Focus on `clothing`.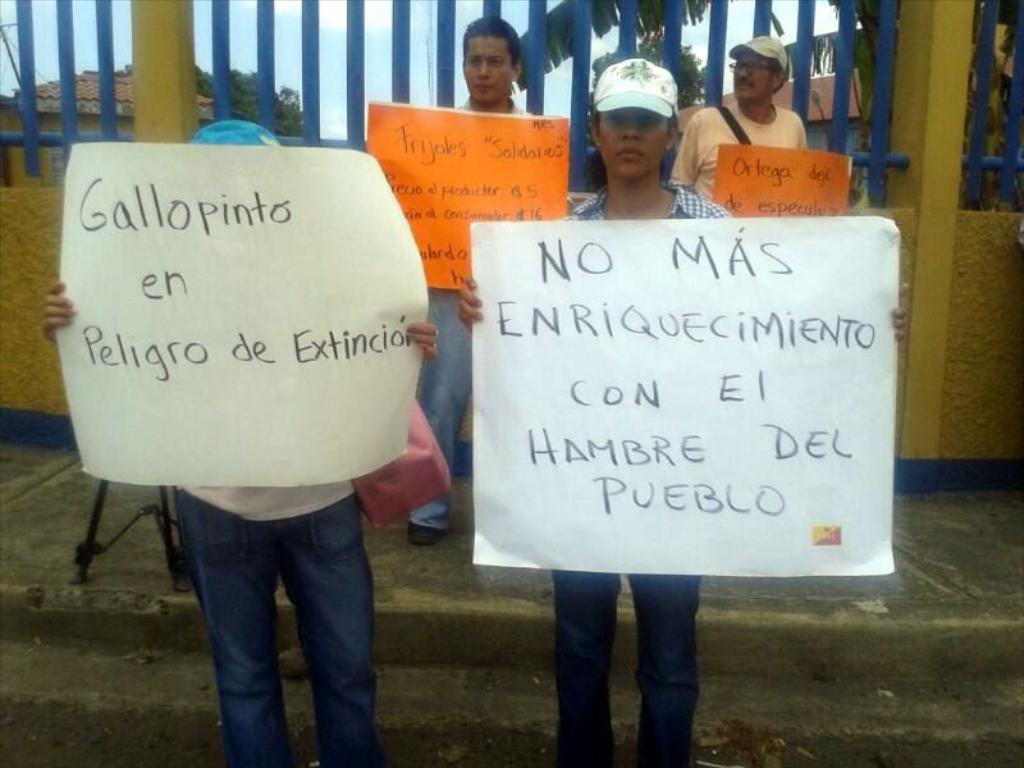
Focused at <region>669, 105, 809, 197</region>.
